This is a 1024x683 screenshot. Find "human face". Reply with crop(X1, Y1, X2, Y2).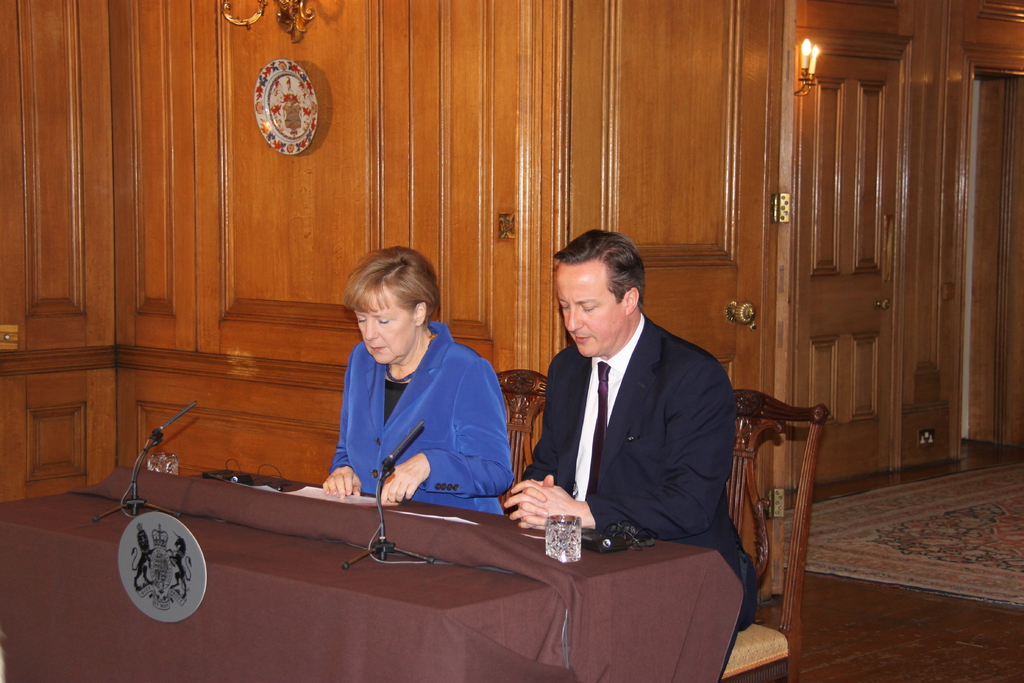
crop(355, 284, 416, 363).
